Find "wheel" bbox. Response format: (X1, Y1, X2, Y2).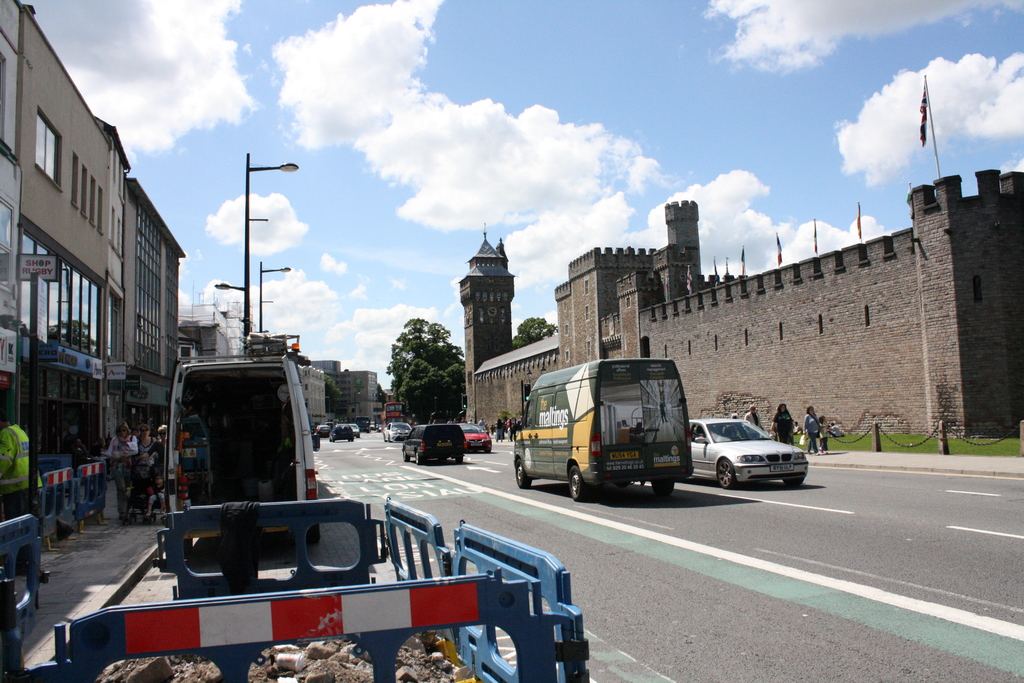
(333, 436, 337, 443).
